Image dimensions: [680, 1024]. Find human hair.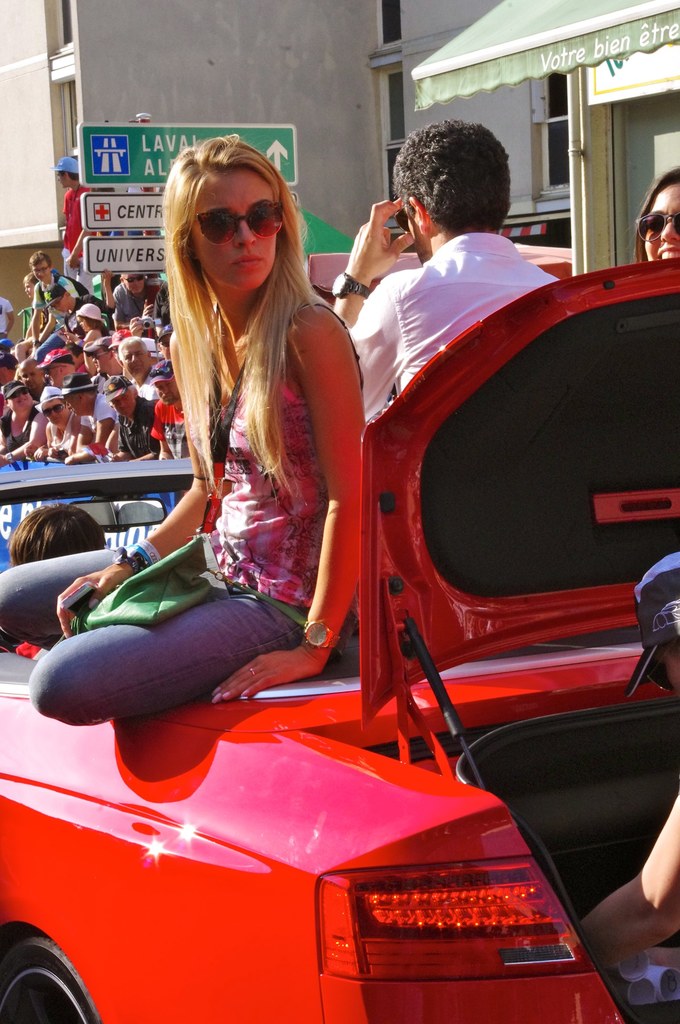
select_region(5, 506, 106, 569).
